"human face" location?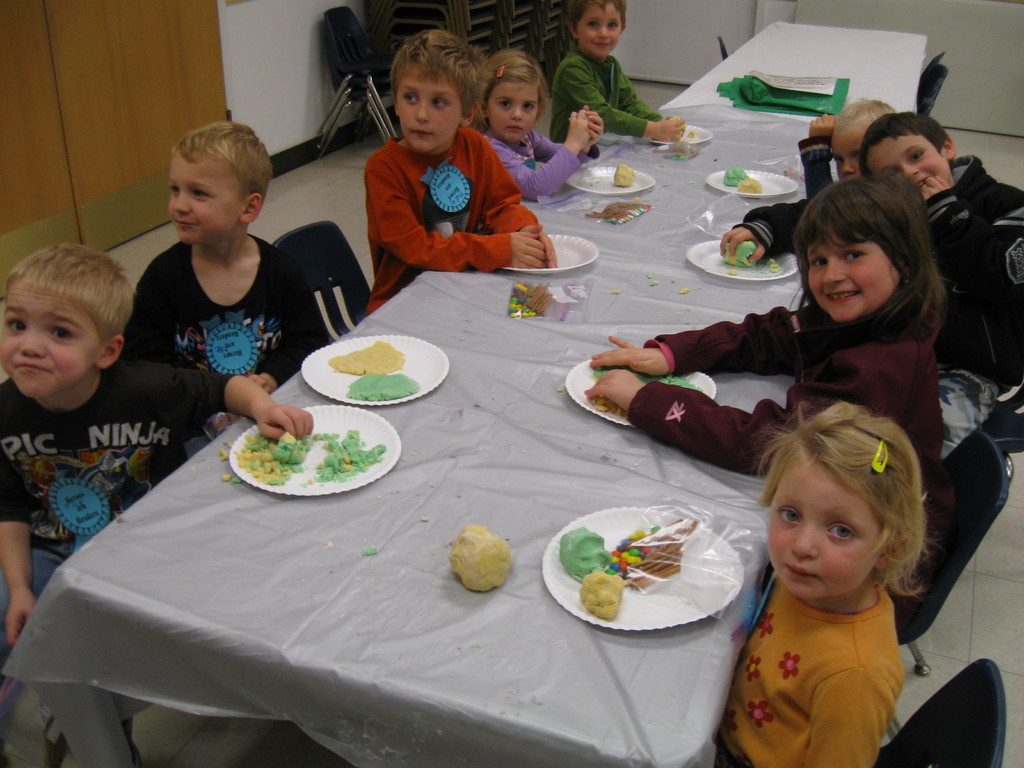
{"left": 805, "top": 230, "right": 903, "bottom": 325}
